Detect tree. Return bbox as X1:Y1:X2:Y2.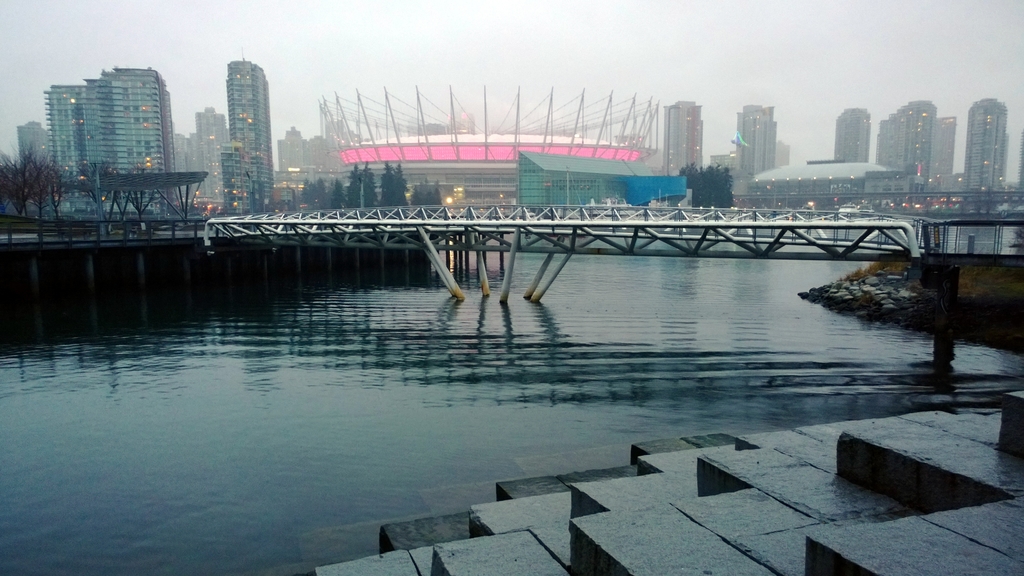
388:161:406:209.
